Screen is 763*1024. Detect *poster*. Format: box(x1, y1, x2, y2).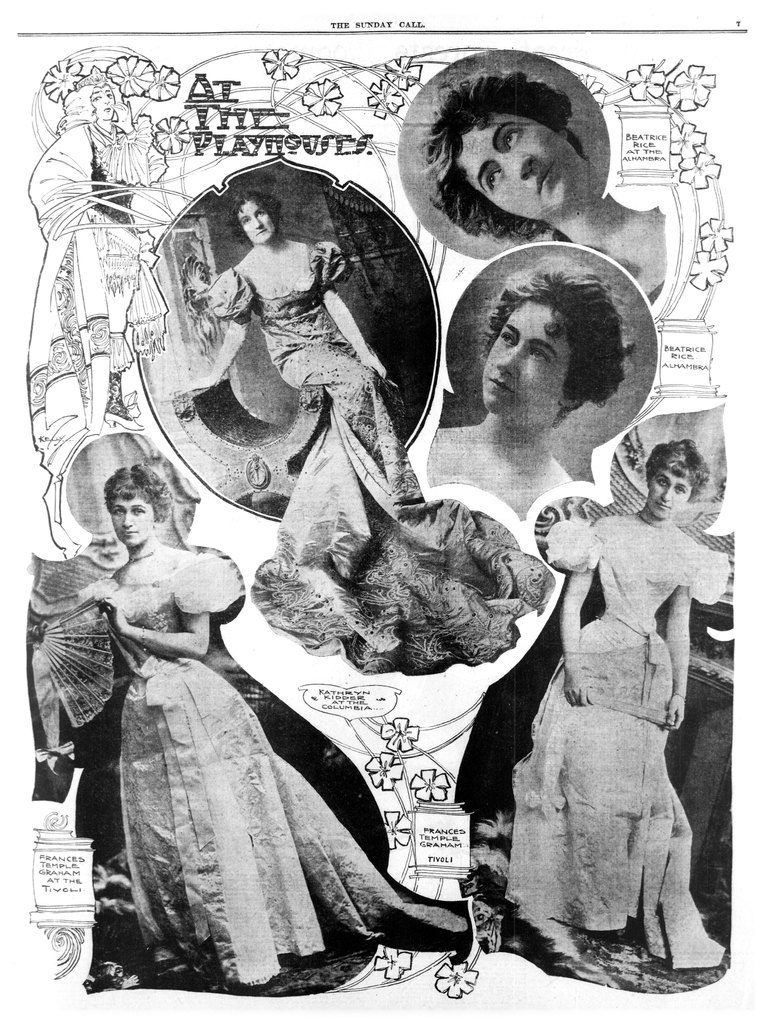
box(0, 0, 762, 1023).
